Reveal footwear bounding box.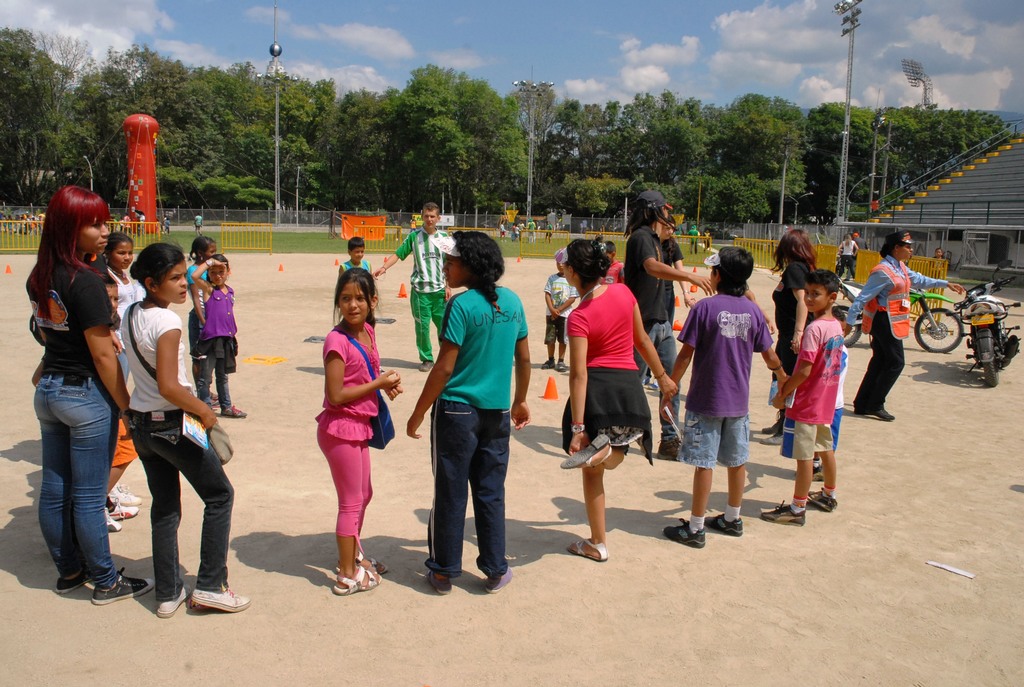
Revealed: (109, 485, 140, 500).
